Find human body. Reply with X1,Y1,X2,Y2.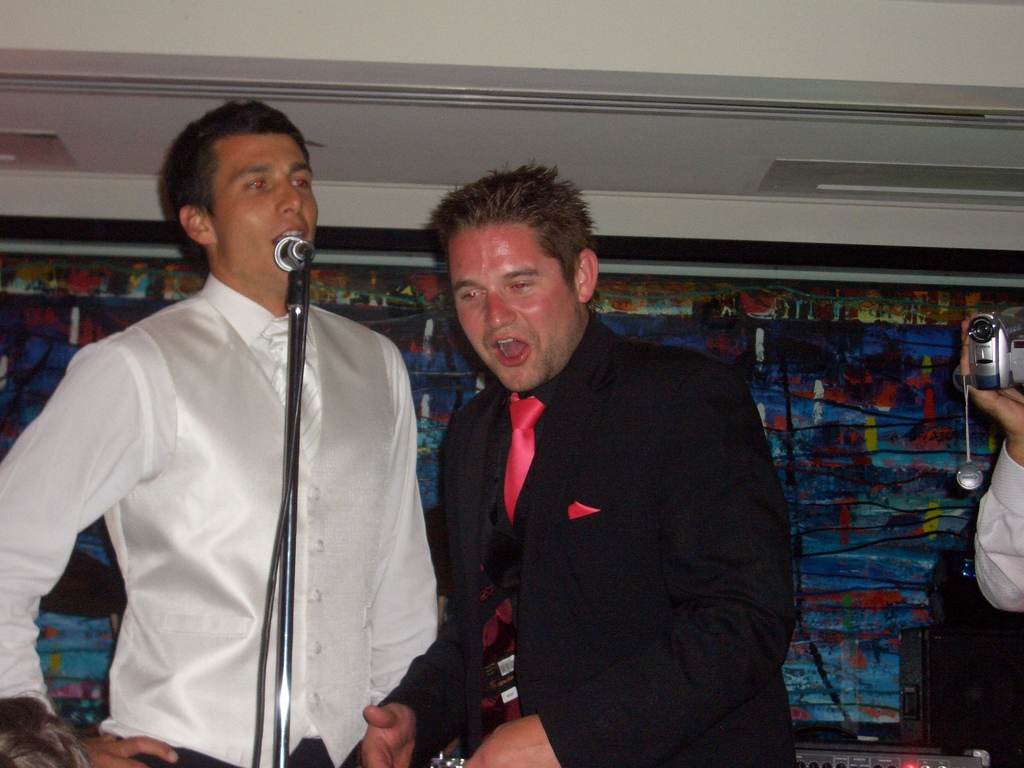
5,95,428,767.
